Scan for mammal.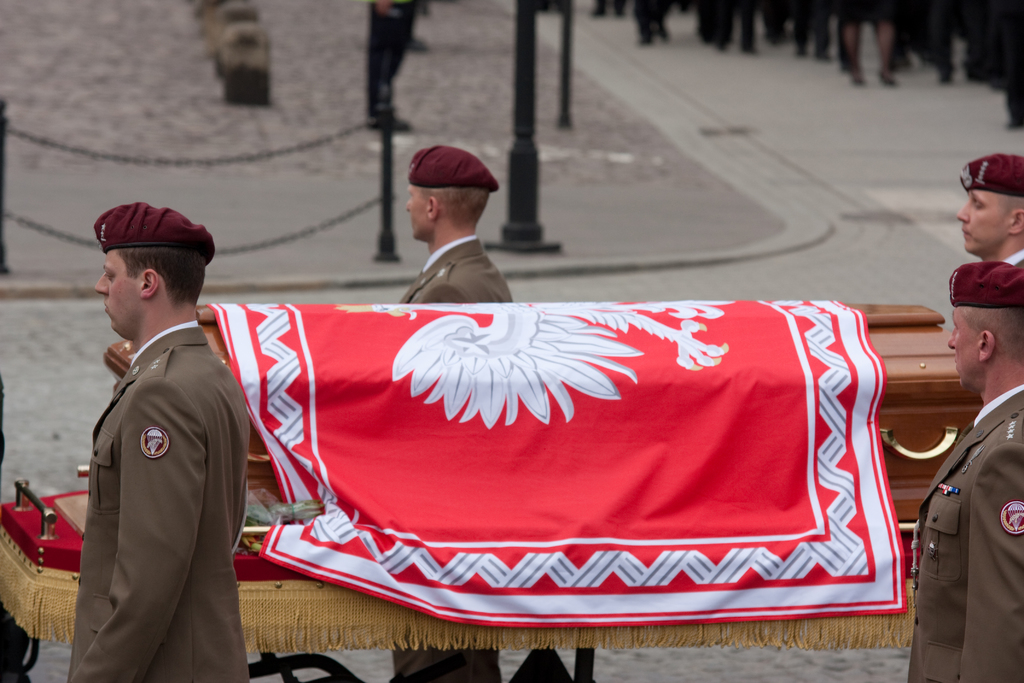
Scan result: detection(904, 261, 1023, 682).
